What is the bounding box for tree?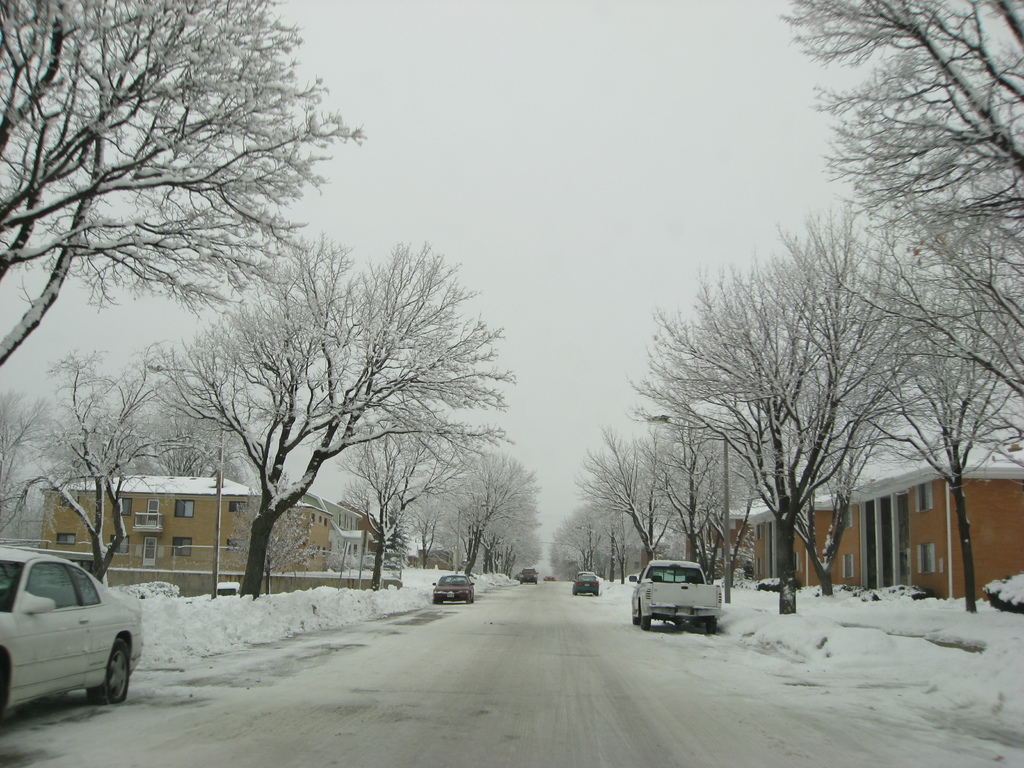
bbox(885, 260, 1023, 626).
